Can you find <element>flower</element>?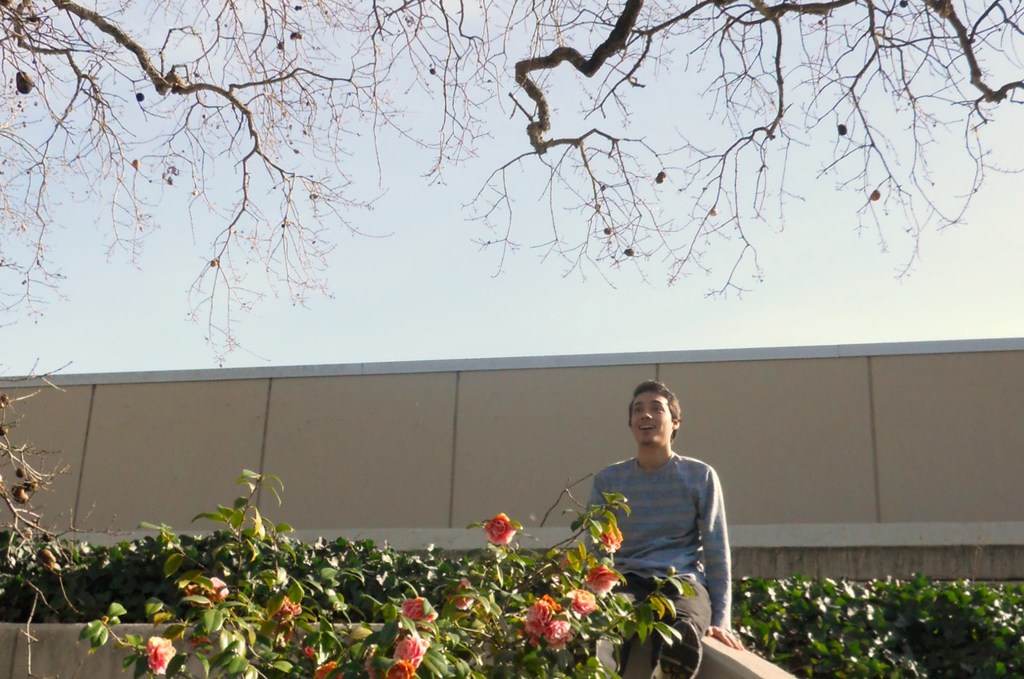
Yes, bounding box: BBox(273, 602, 301, 642).
